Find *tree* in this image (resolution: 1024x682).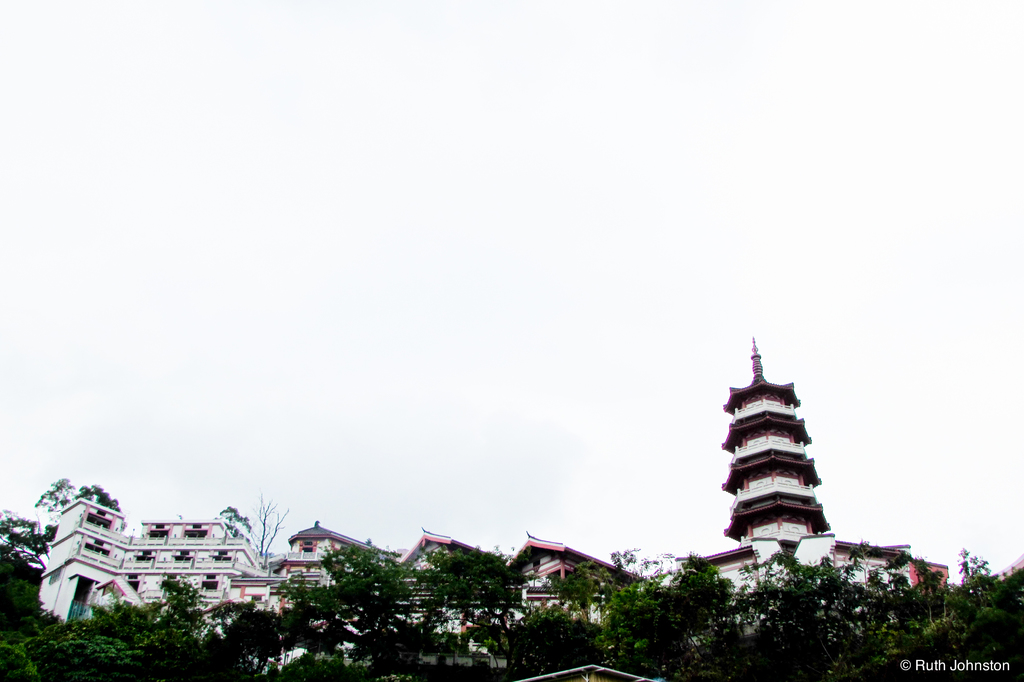
[left=803, top=537, right=954, bottom=681].
